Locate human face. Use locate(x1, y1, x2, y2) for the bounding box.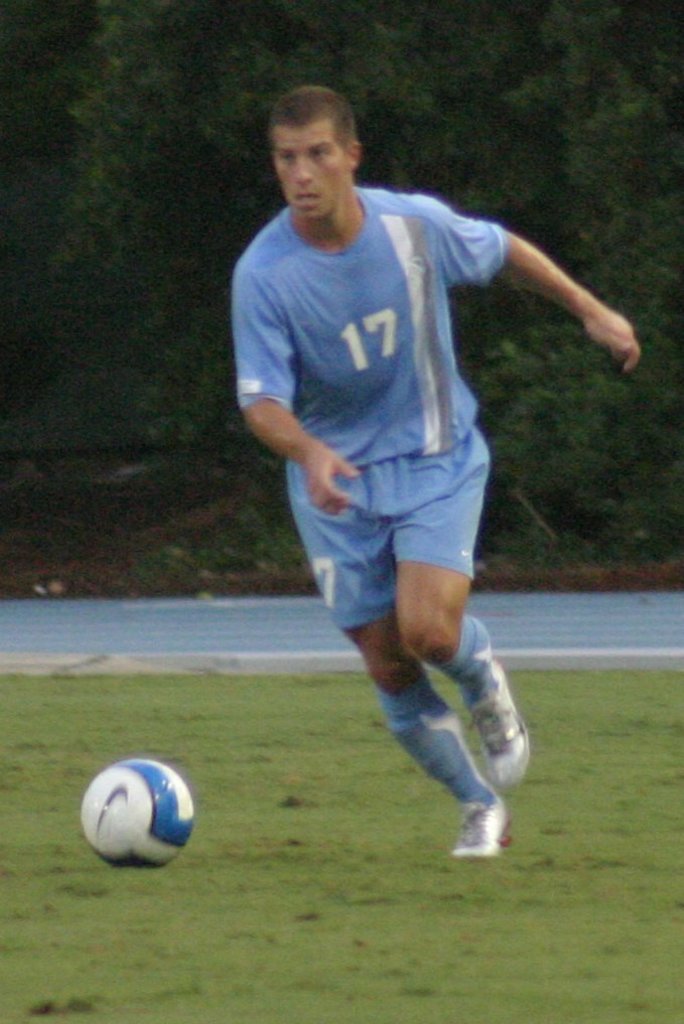
locate(267, 113, 351, 216).
